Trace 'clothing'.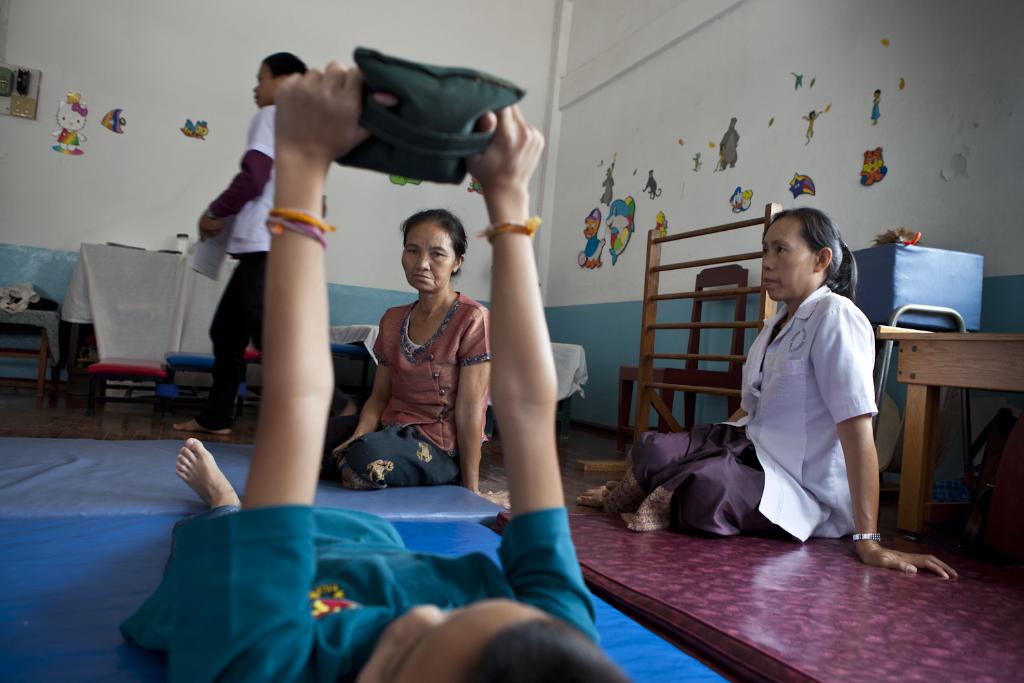
Traced to <region>598, 290, 883, 533</region>.
